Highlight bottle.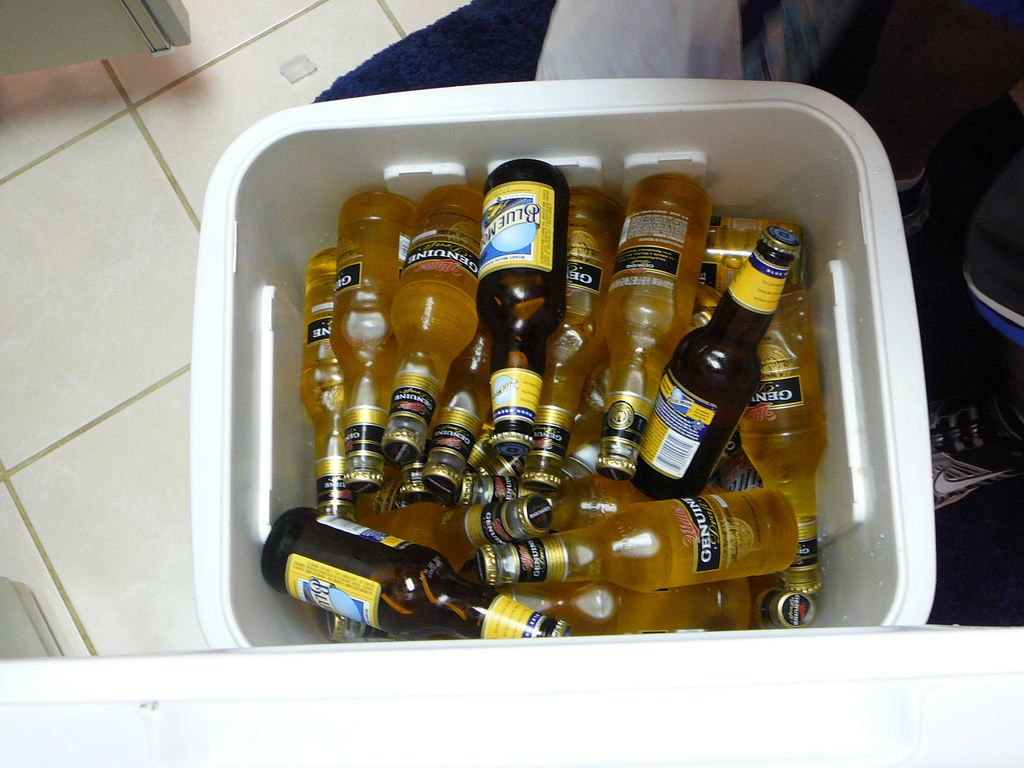
Highlighted region: pyautogui.locateOnScreen(410, 324, 507, 498).
